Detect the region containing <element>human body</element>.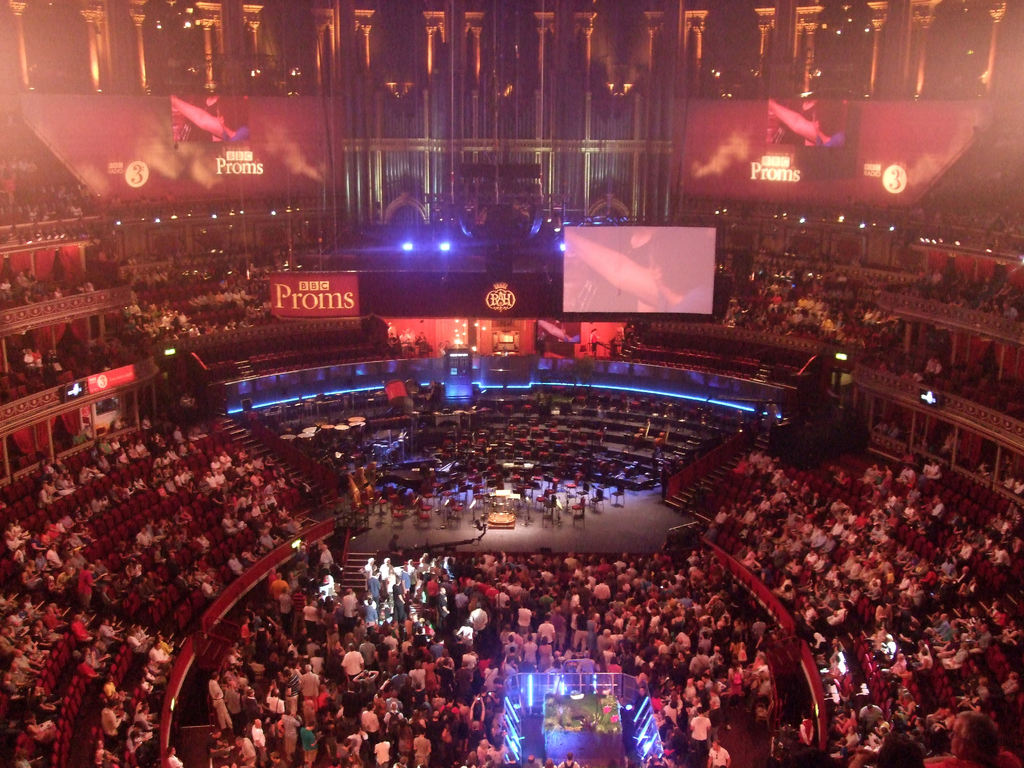
<region>74, 559, 95, 607</region>.
